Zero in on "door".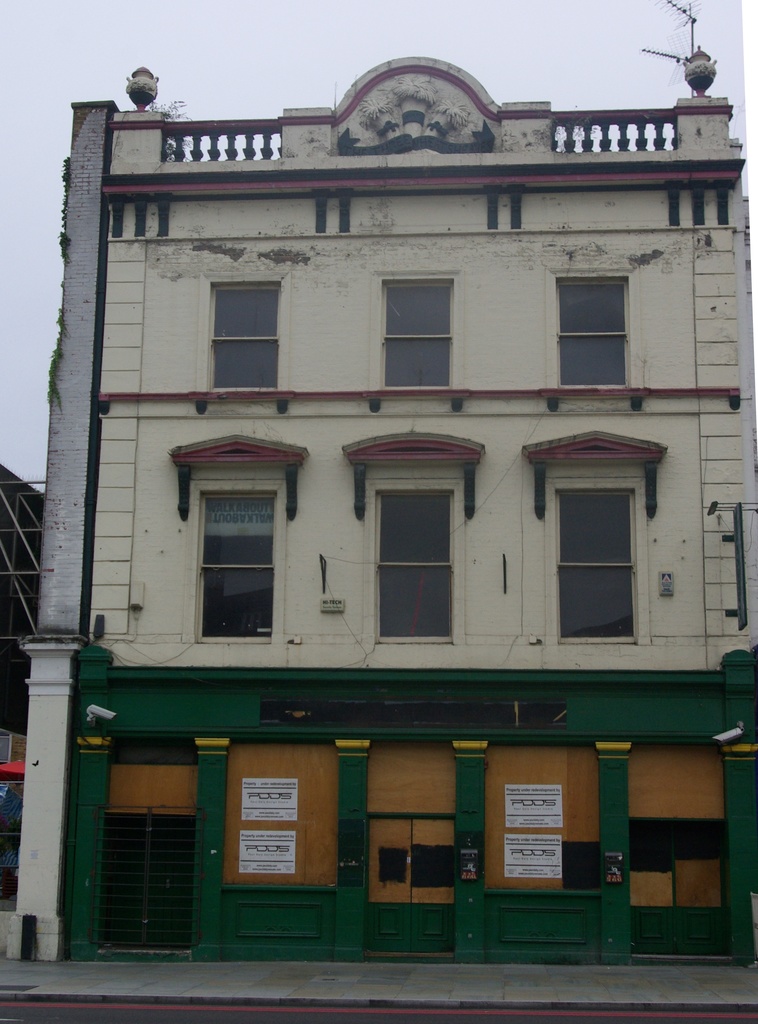
Zeroed in: [100,744,198,951].
